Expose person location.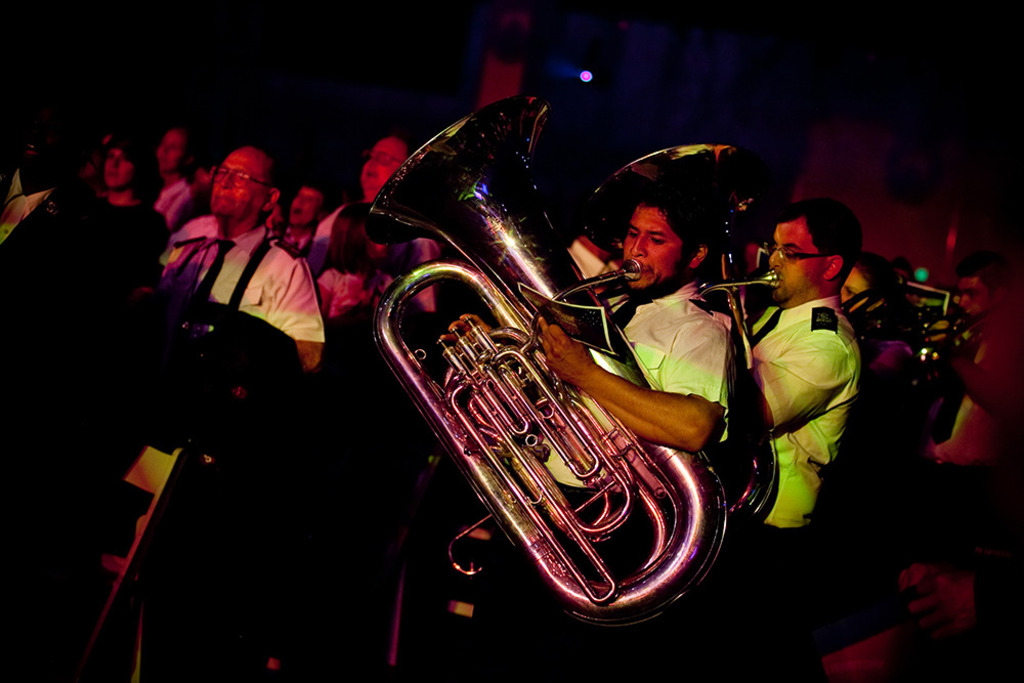
Exposed at (524, 176, 737, 464).
